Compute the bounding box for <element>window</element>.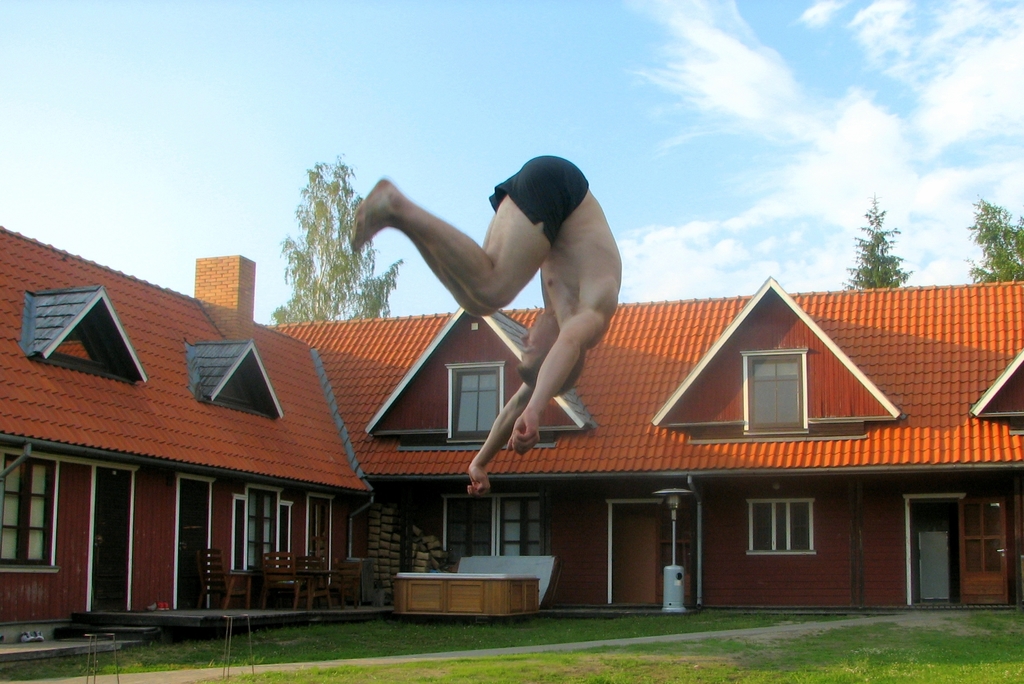
[x1=453, y1=371, x2=502, y2=435].
